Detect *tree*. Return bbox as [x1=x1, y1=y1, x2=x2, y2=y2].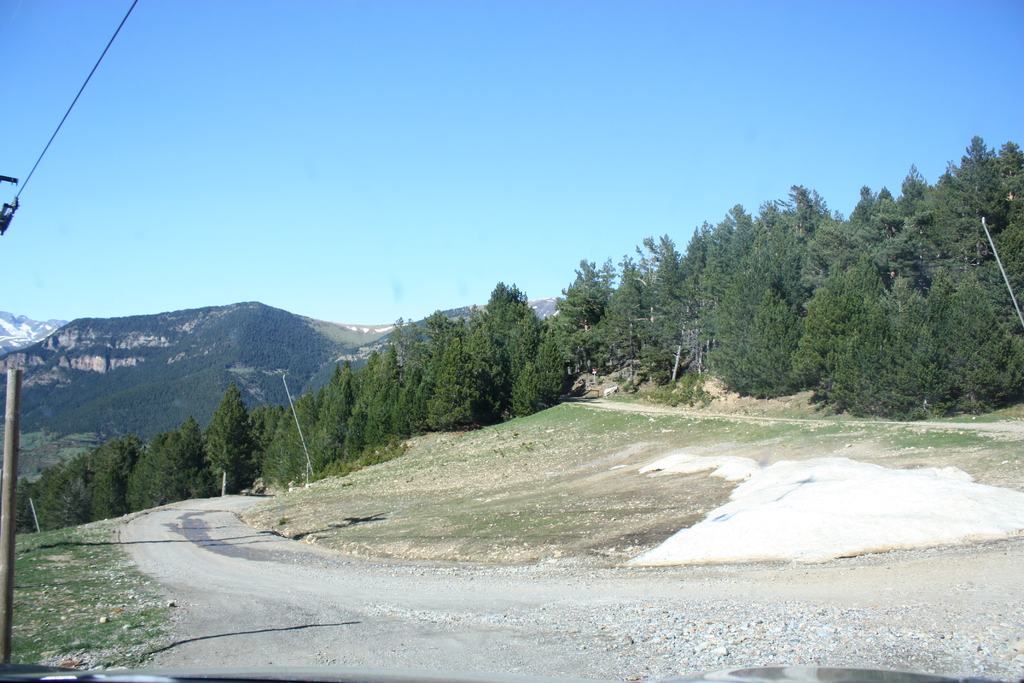
[x1=358, y1=336, x2=424, y2=459].
